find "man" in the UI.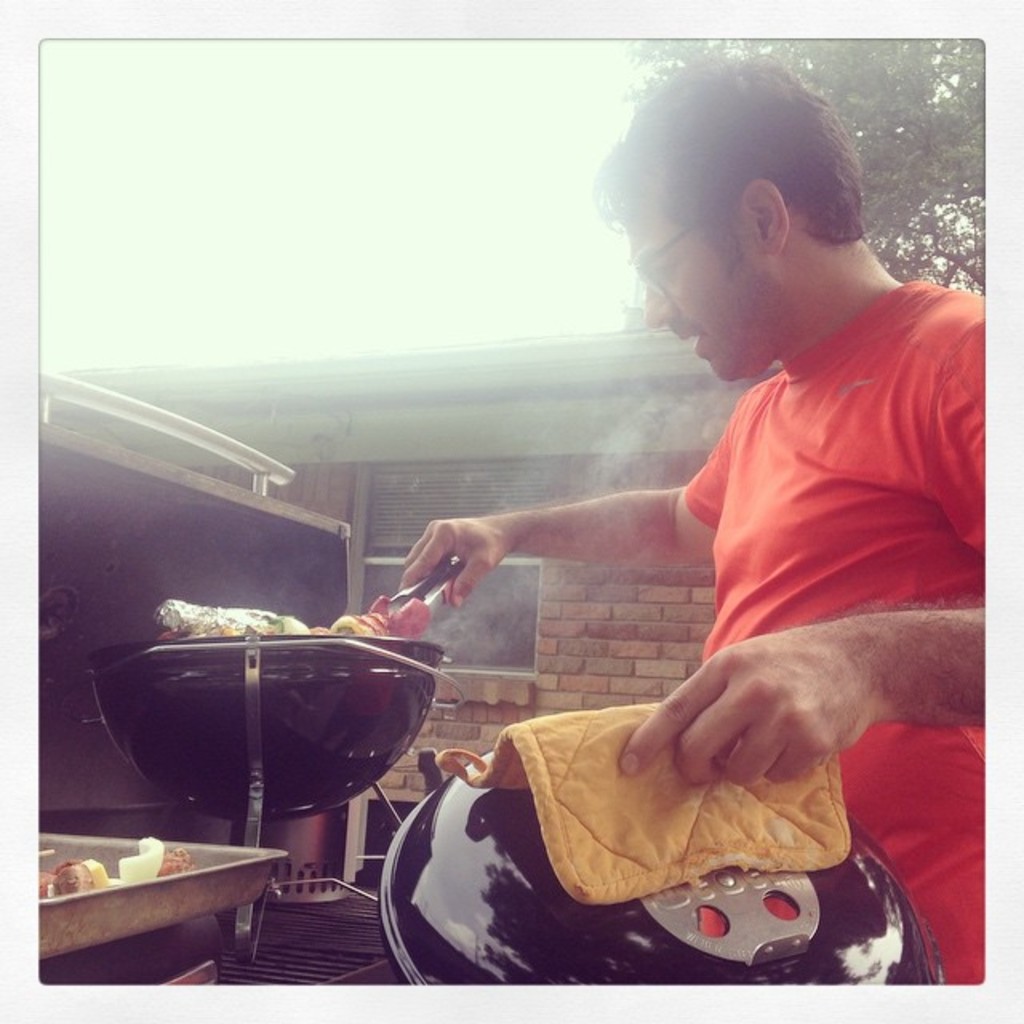
UI element at pyautogui.locateOnScreen(400, 94, 978, 974).
